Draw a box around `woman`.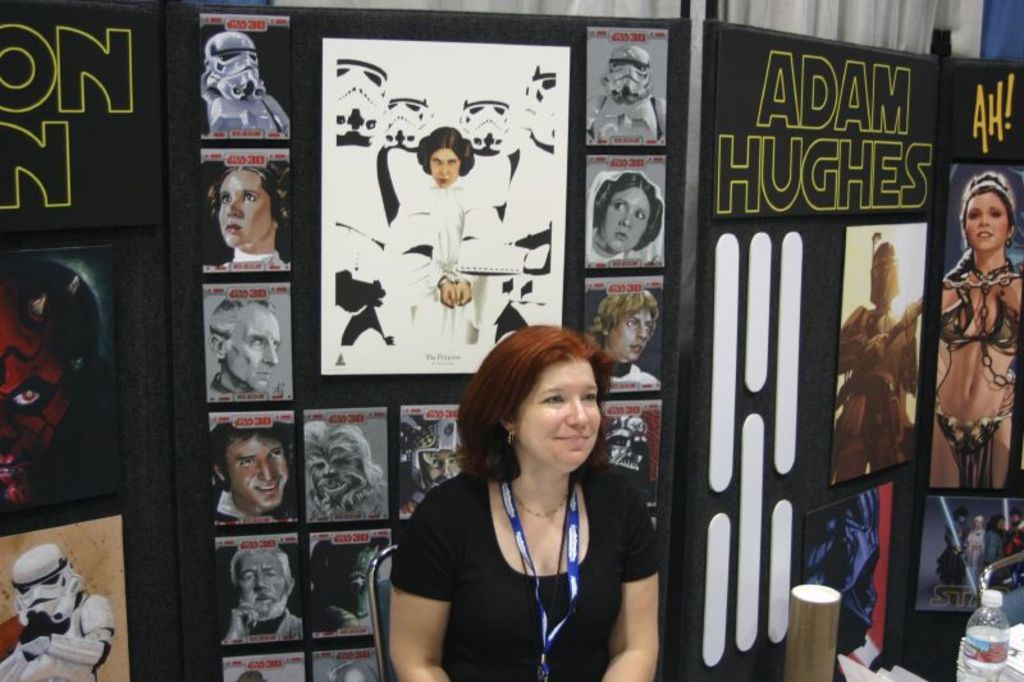
(x1=389, y1=315, x2=660, y2=678).
